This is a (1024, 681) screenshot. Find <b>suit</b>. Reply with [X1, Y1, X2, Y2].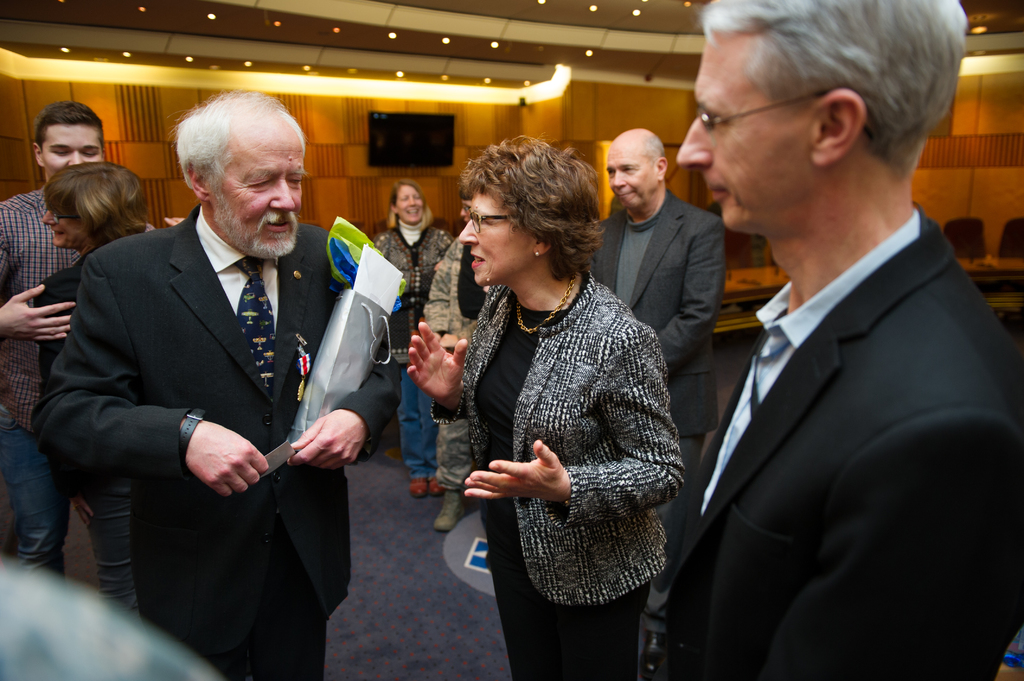
[667, 211, 1021, 680].
